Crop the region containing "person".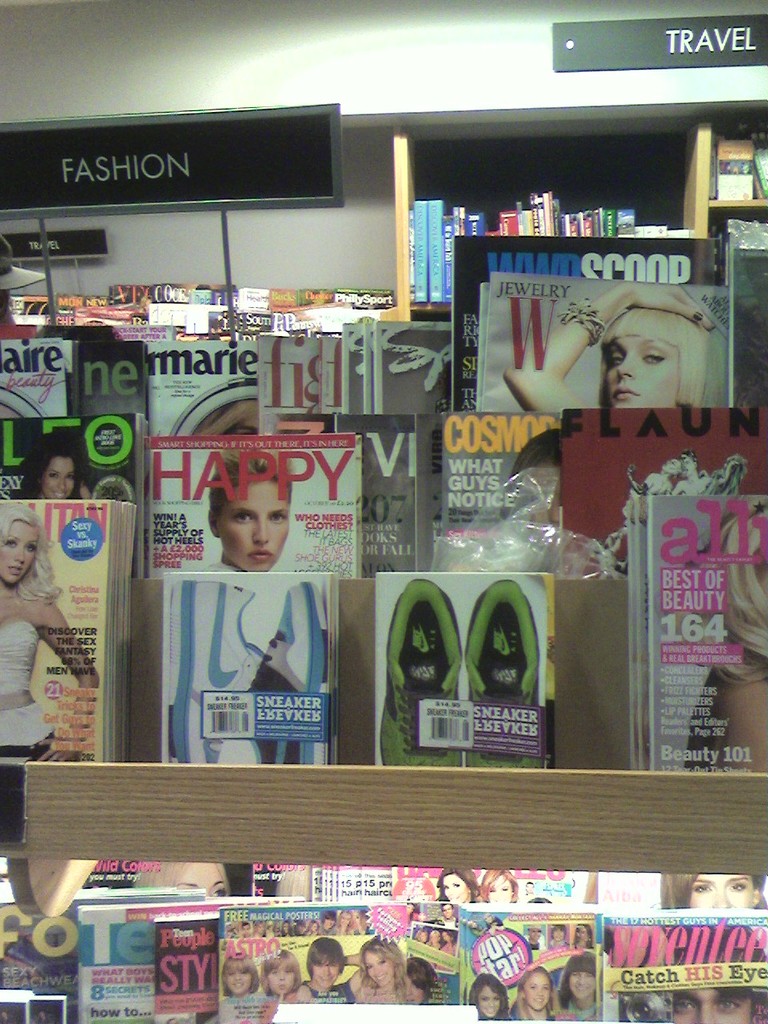
Crop region: [x1=209, y1=444, x2=290, y2=574].
